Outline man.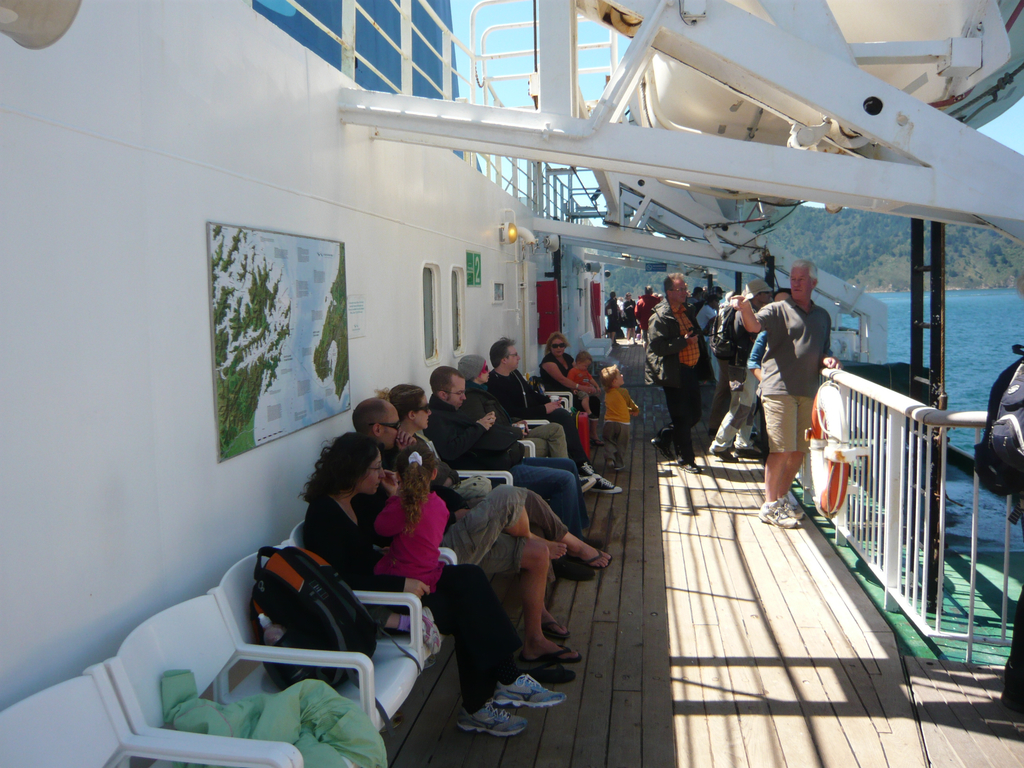
Outline: {"x1": 420, "y1": 367, "x2": 604, "y2": 550}.
